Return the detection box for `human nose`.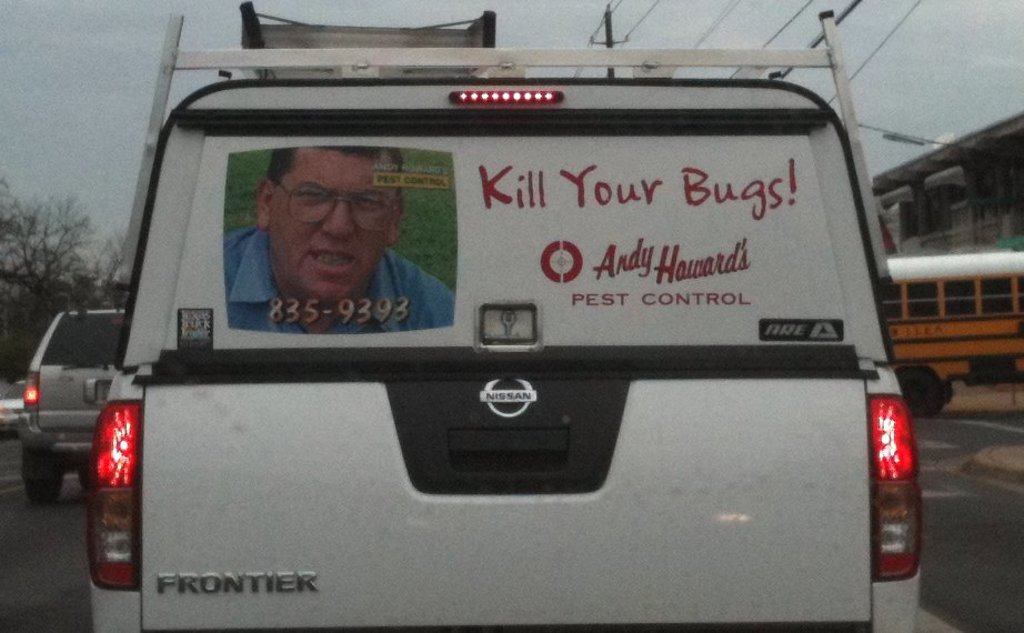
crop(322, 210, 355, 241).
